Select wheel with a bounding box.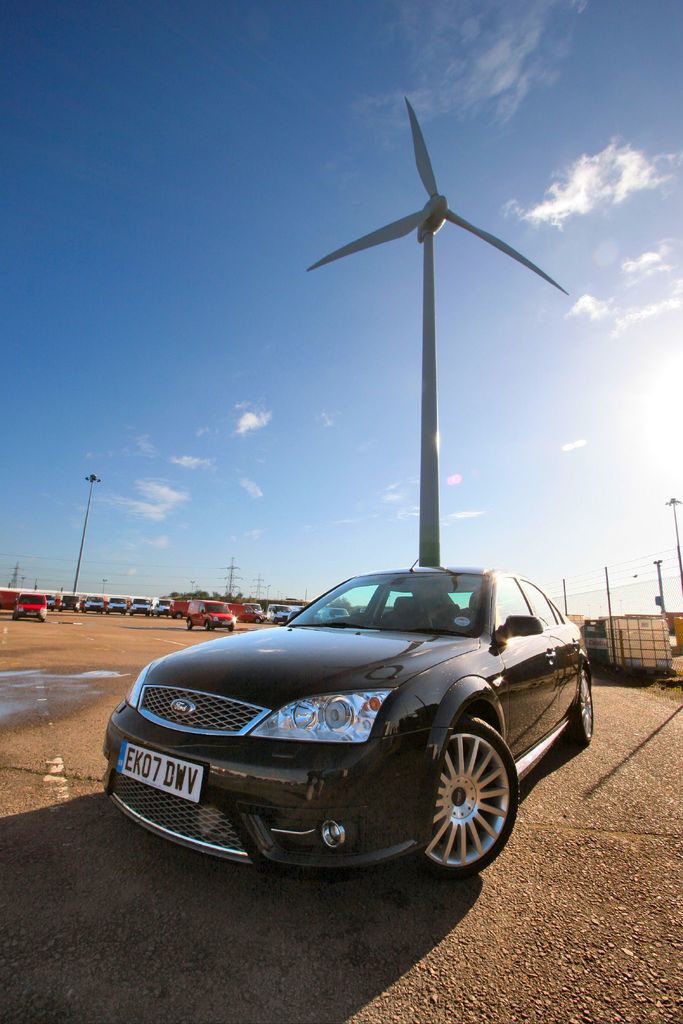
box(226, 624, 233, 631).
